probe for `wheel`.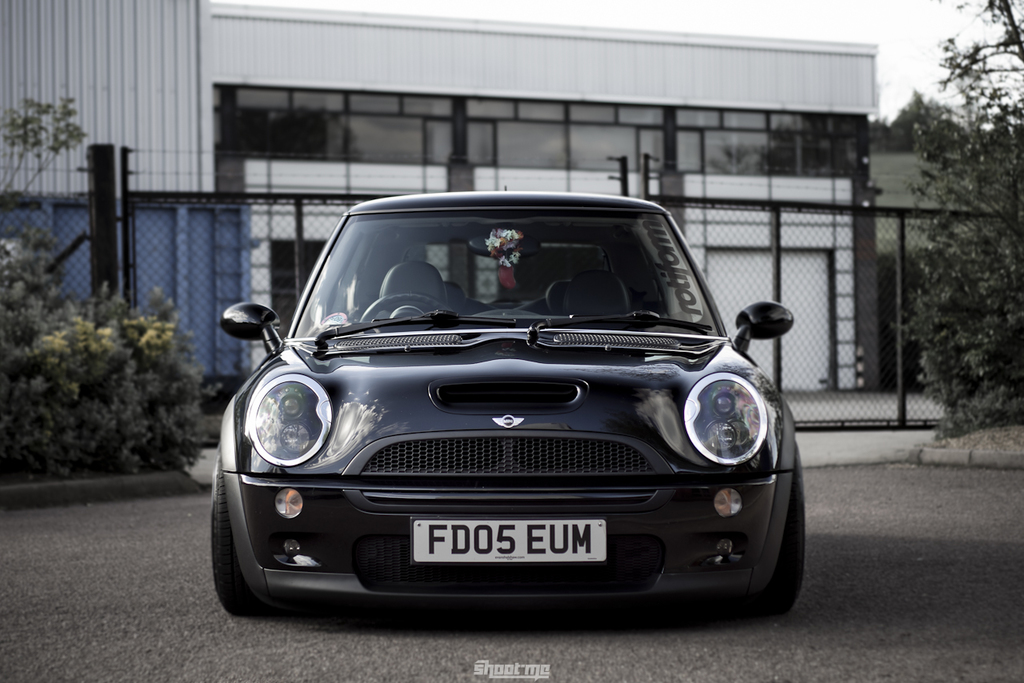
Probe result: x1=761, y1=449, x2=809, y2=618.
